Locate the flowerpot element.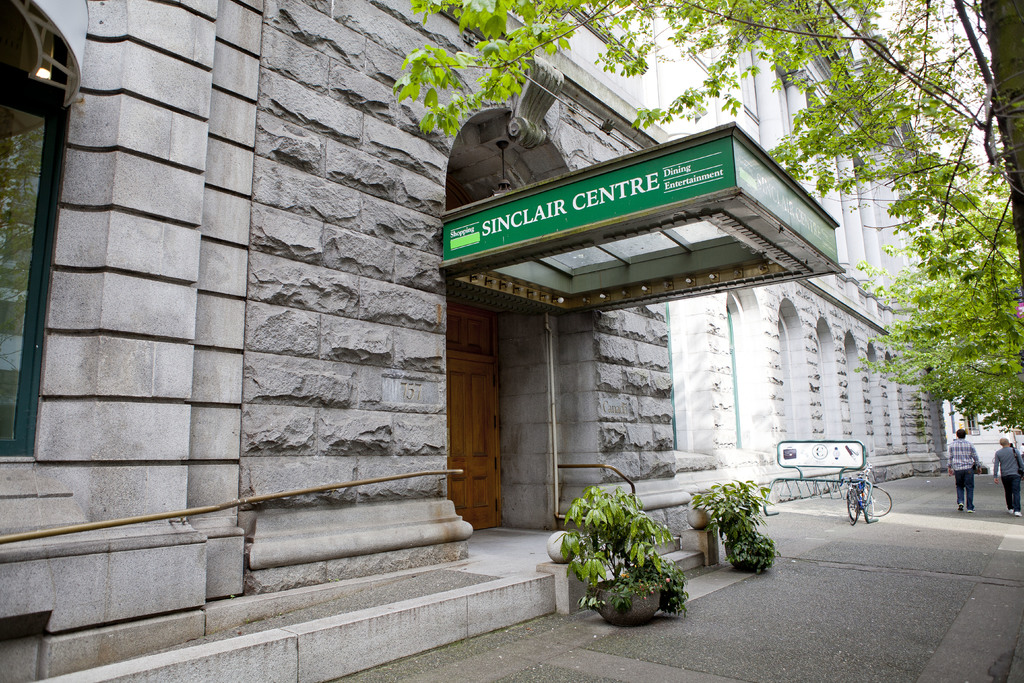
Element bbox: [720, 537, 754, 567].
